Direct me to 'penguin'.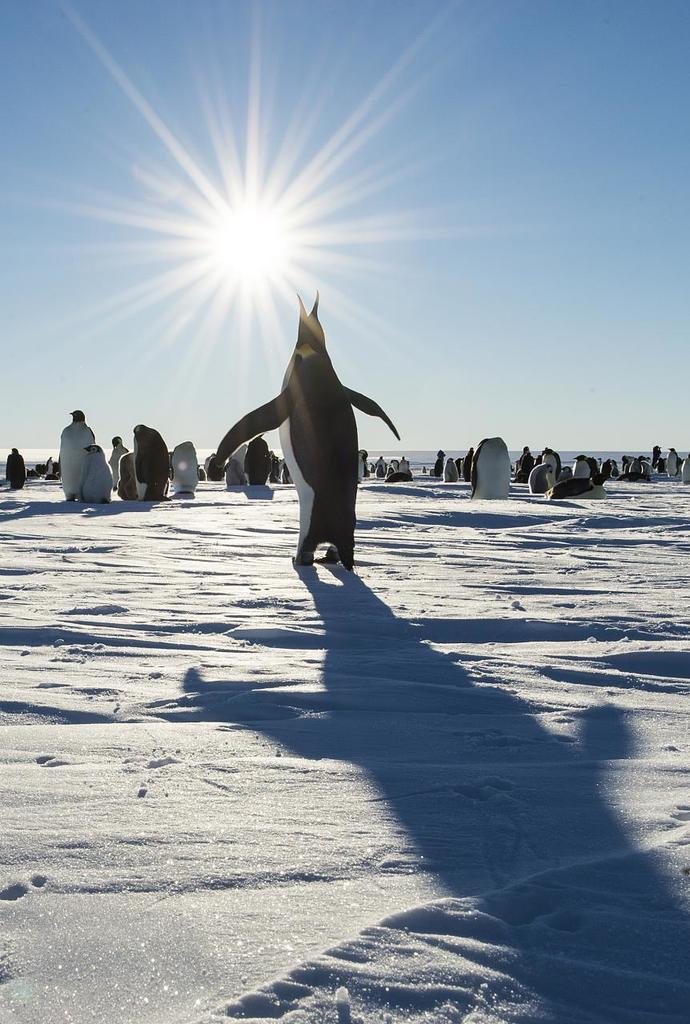
Direction: [623, 457, 648, 482].
